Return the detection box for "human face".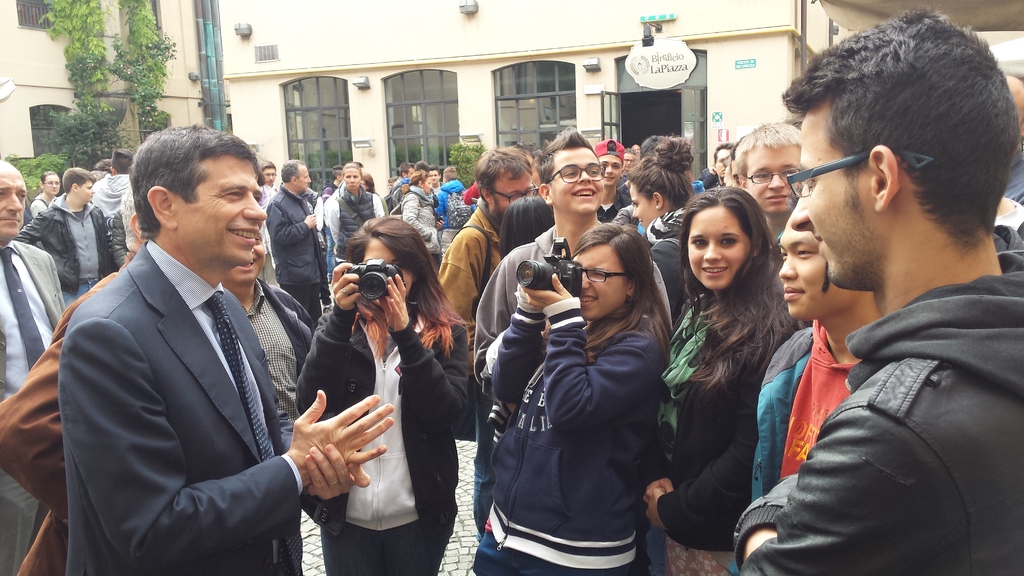
{"left": 264, "top": 167, "right": 275, "bottom": 187}.
